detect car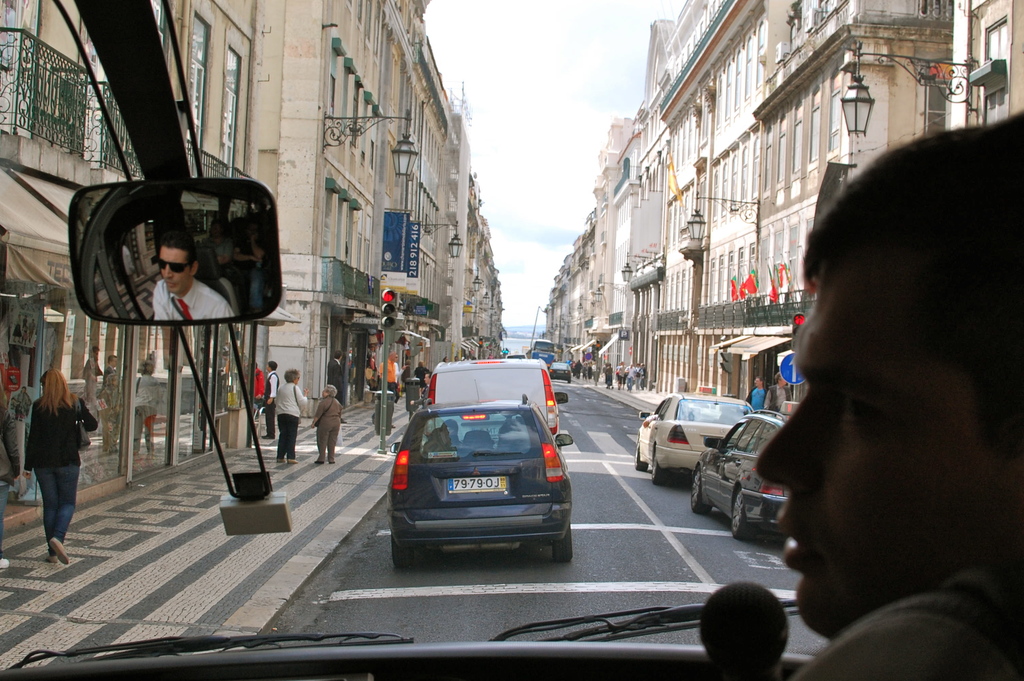
rect(685, 414, 792, 535)
